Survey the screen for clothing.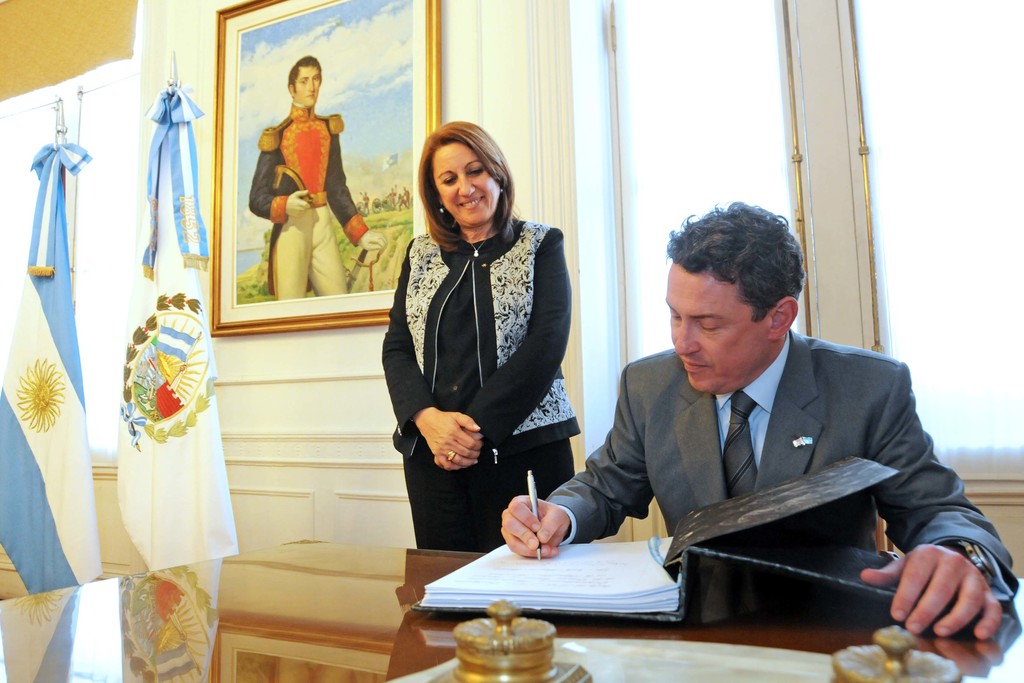
Survey found: Rect(547, 324, 1020, 623).
